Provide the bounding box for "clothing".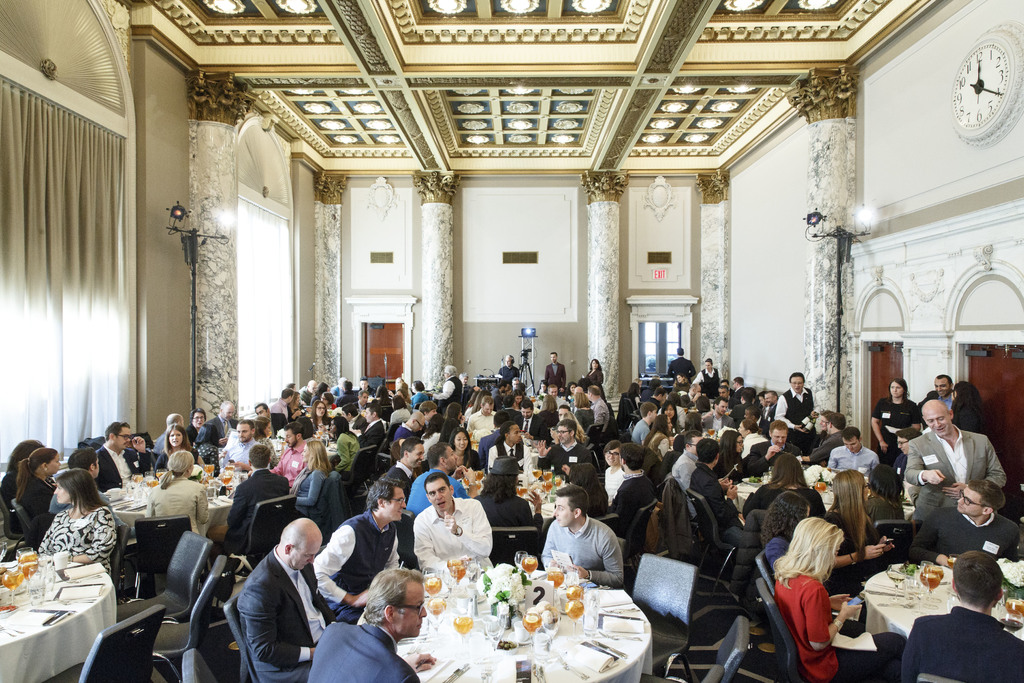
BBox(804, 462, 836, 483).
